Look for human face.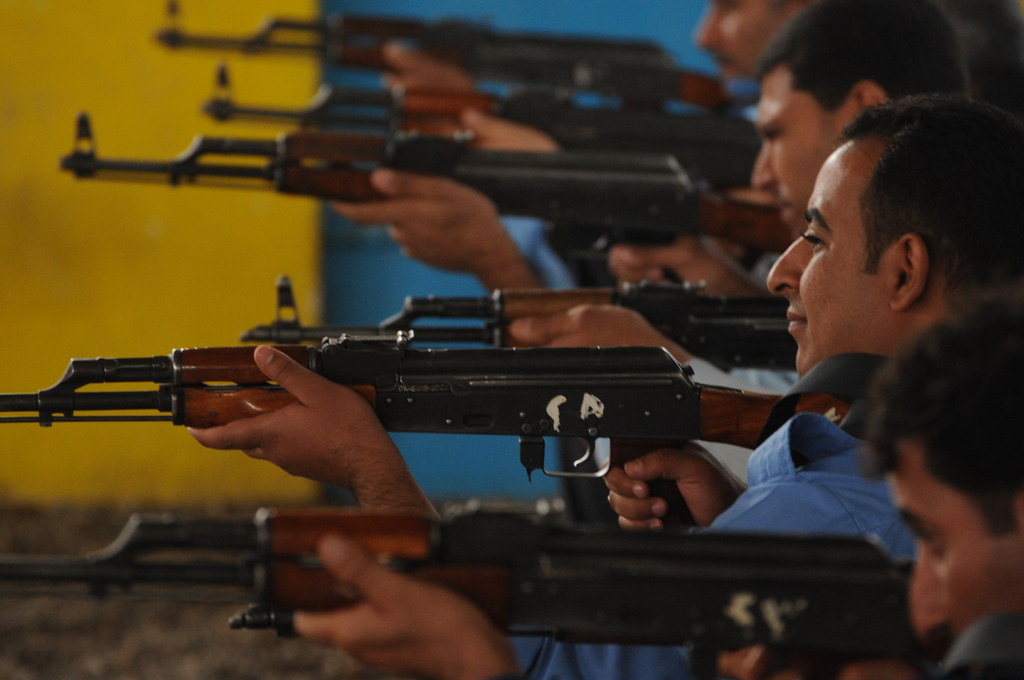
Found: (x1=886, y1=444, x2=1023, y2=644).
